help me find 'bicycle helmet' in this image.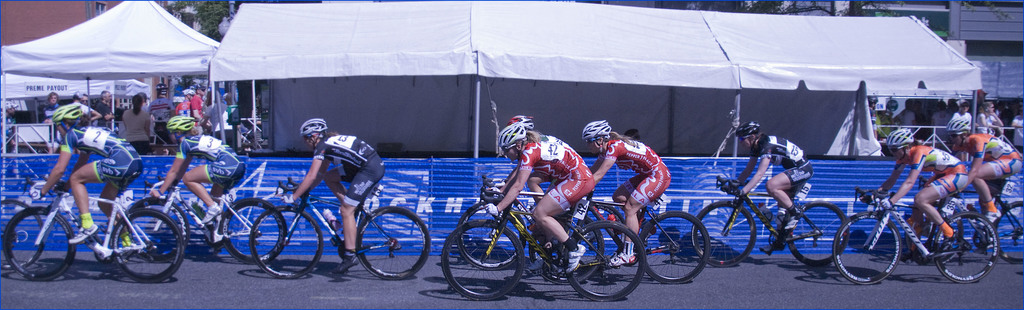
Found it: [x1=296, y1=115, x2=322, y2=146].
